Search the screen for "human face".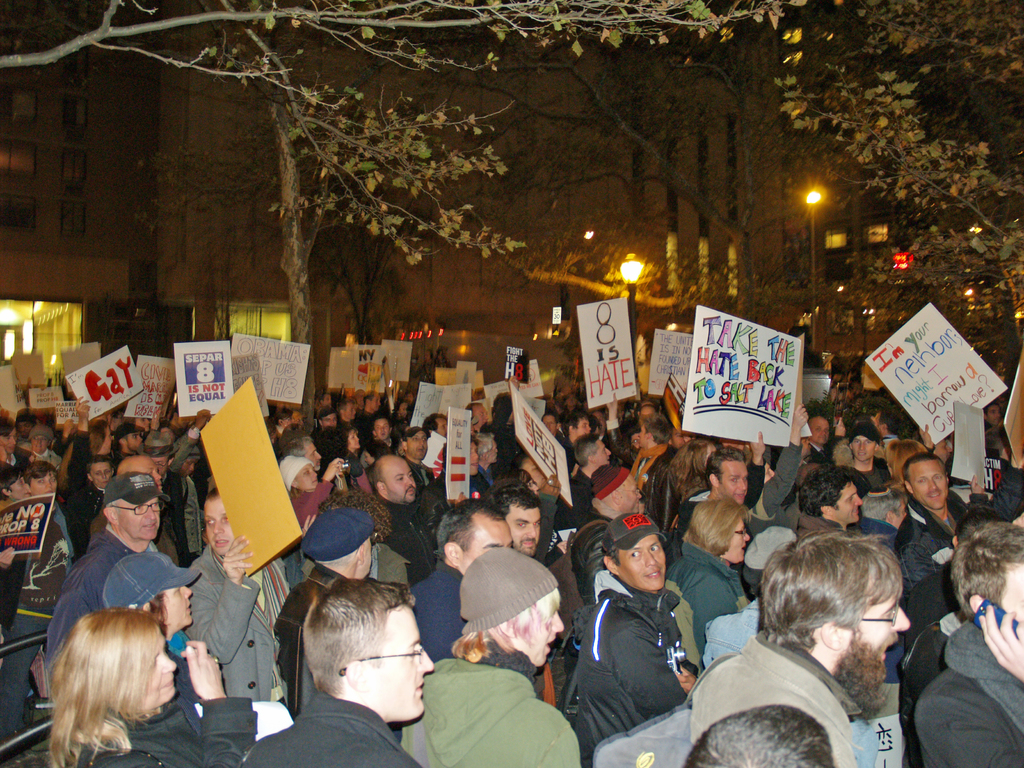
Found at 0 429 19 454.
